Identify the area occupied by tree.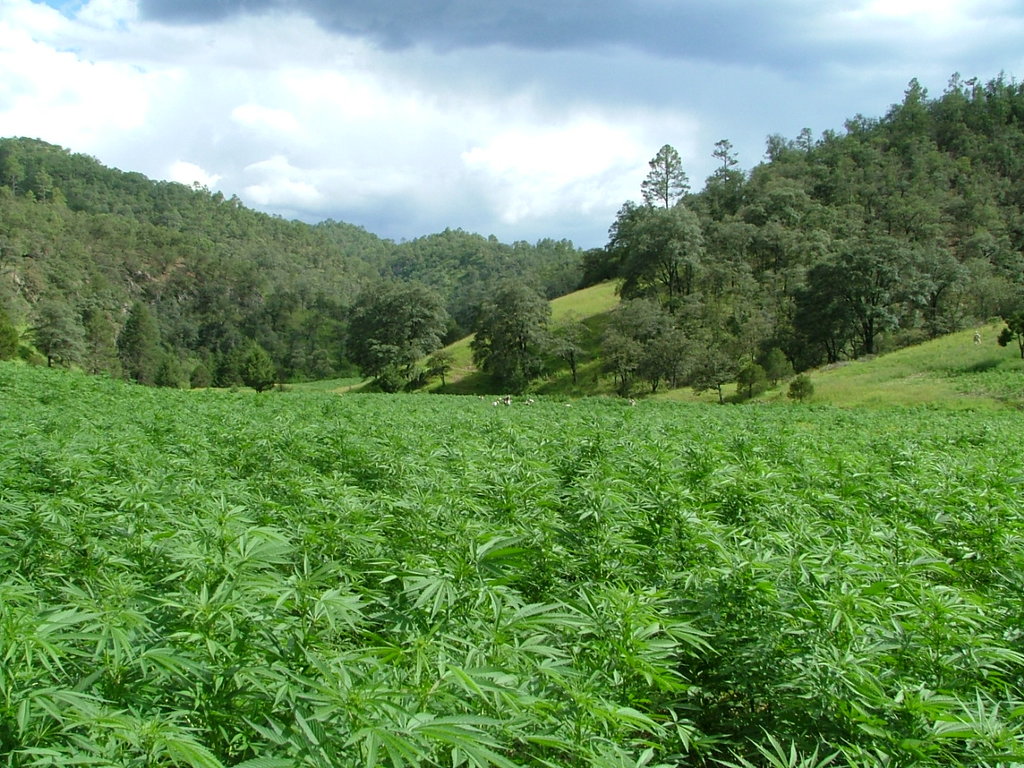
Area: [469,251,559,378].
